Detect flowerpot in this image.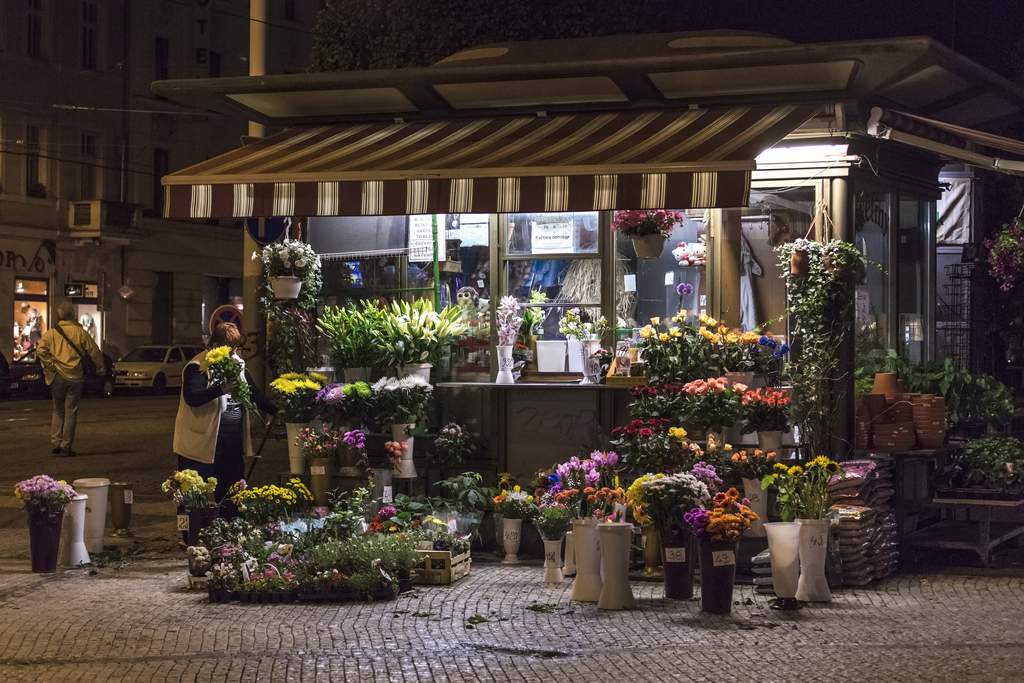
Detection: locate(175, 504, 220, 547).
